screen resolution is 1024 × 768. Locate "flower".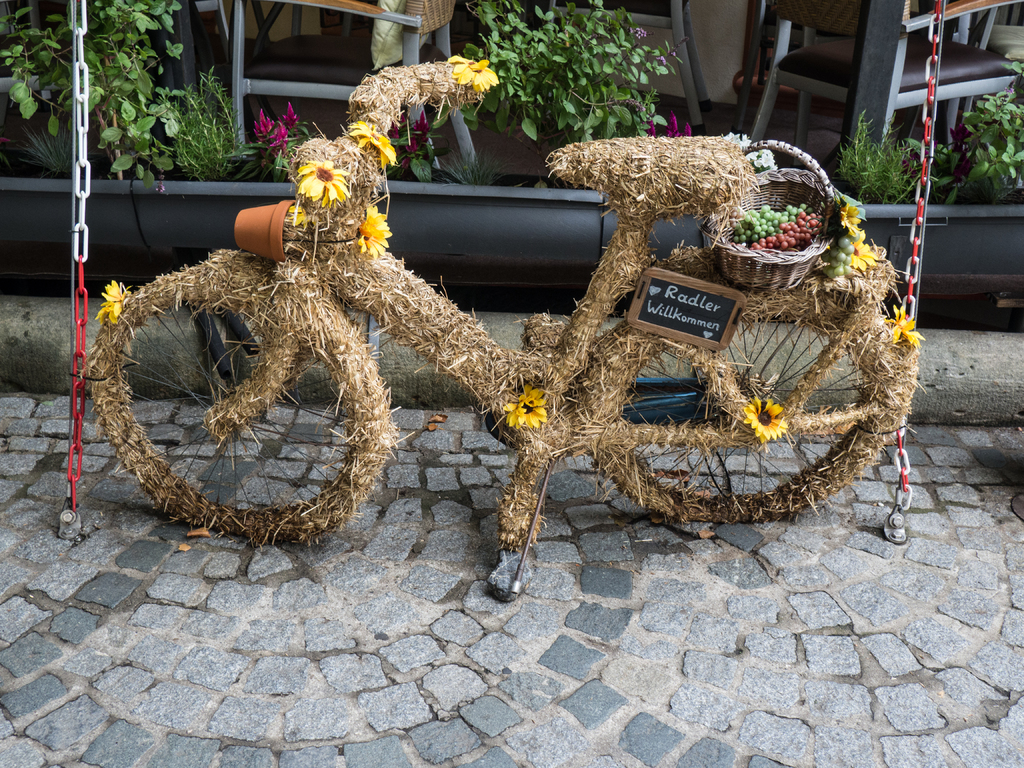
[403,139,417,155].
